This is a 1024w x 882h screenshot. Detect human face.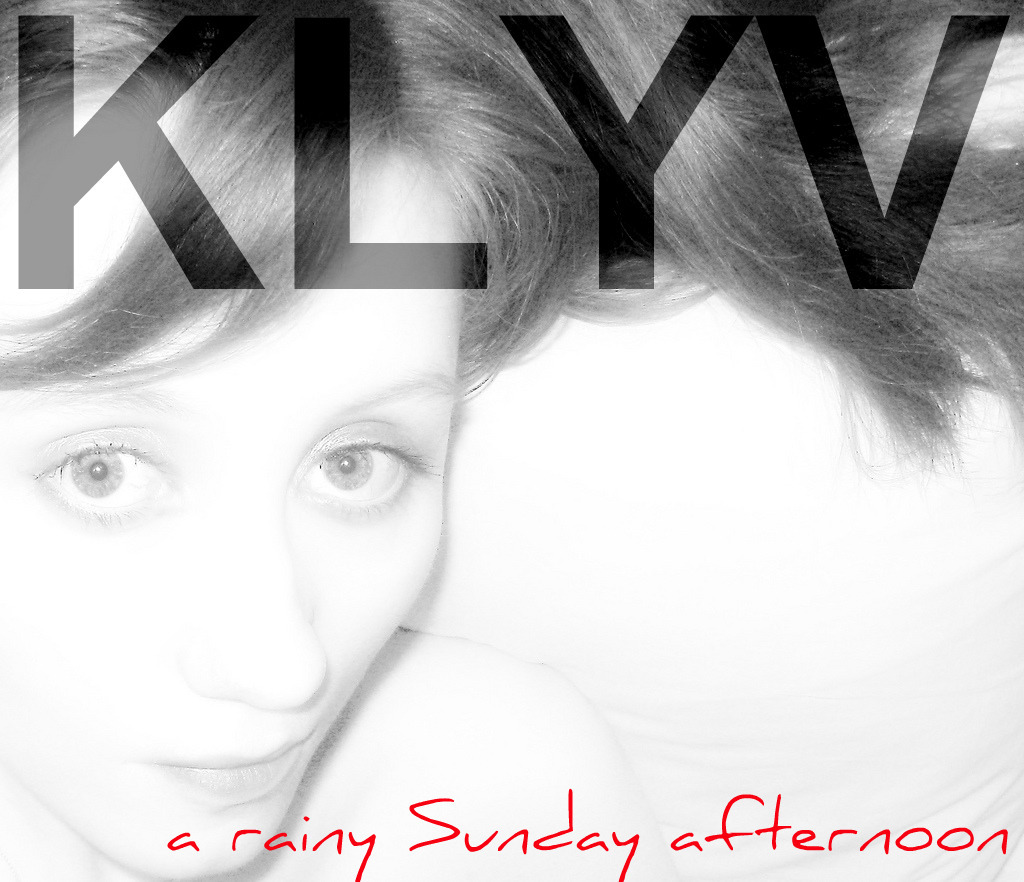
x1=0 y1=117 x2=467 y2=881.
